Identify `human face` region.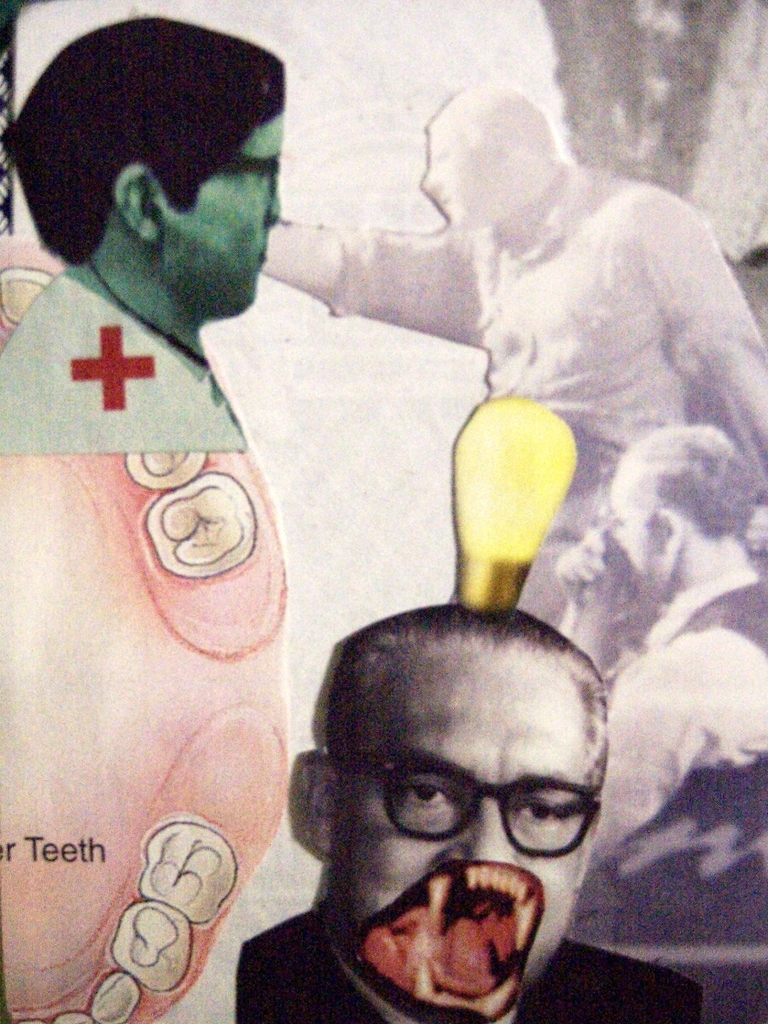
Region: bbox=(603, 463, 666, 591).
